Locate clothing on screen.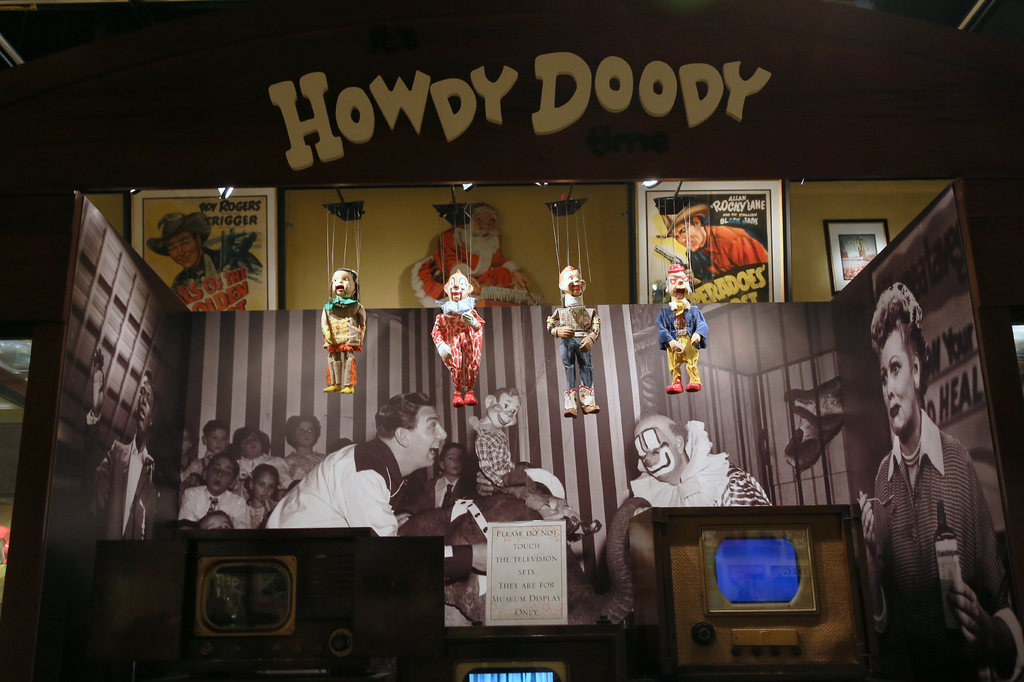
On screen at {"x1": 282, "y1": 450, "x2": 329, "y2": 480}.
